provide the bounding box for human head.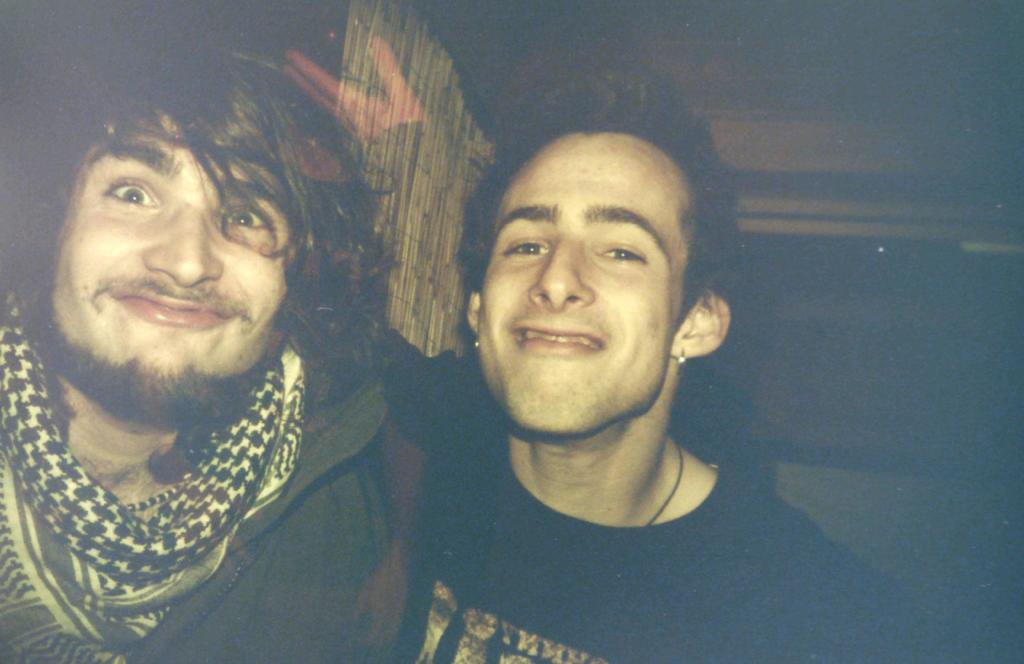
x1=460, y1=117, x2=713, y2=443.
